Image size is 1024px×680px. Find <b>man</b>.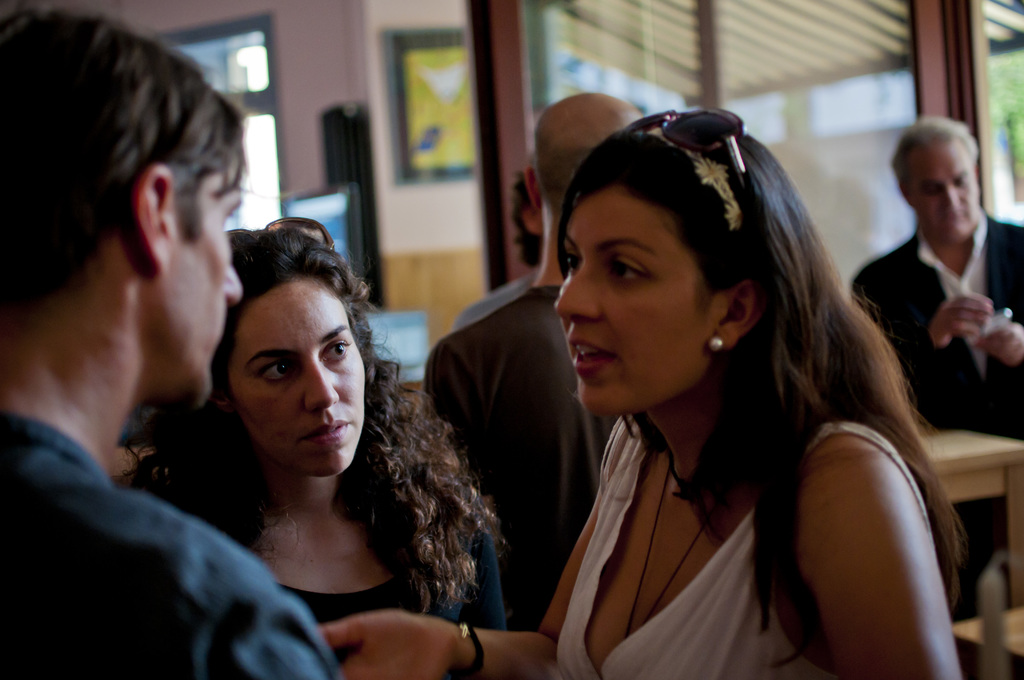
<bbox>419, 91, 641, 626</bbox>.
